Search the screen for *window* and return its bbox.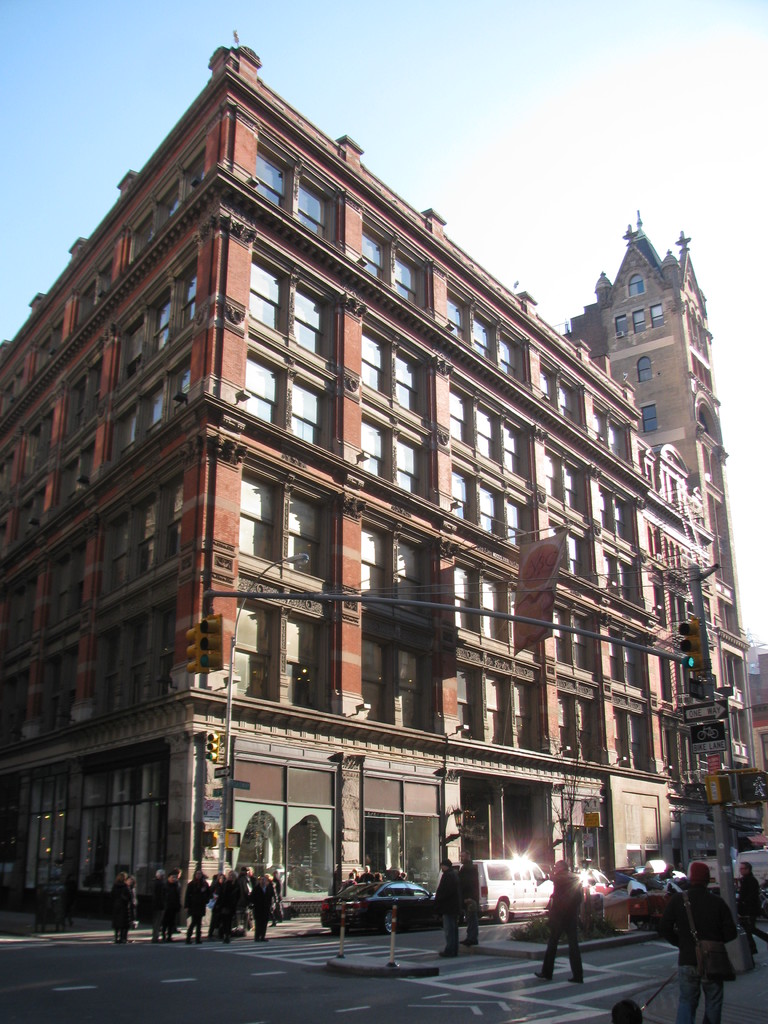
Found: (607, 632, 620, 679).
